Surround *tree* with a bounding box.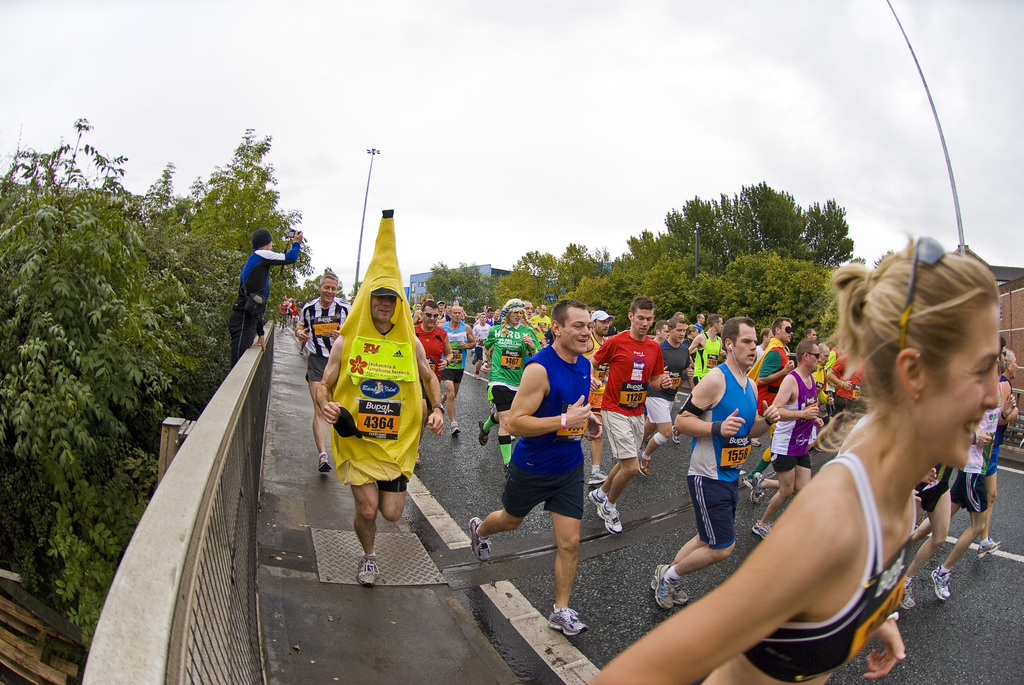
box(635, 171, 834, 340).
